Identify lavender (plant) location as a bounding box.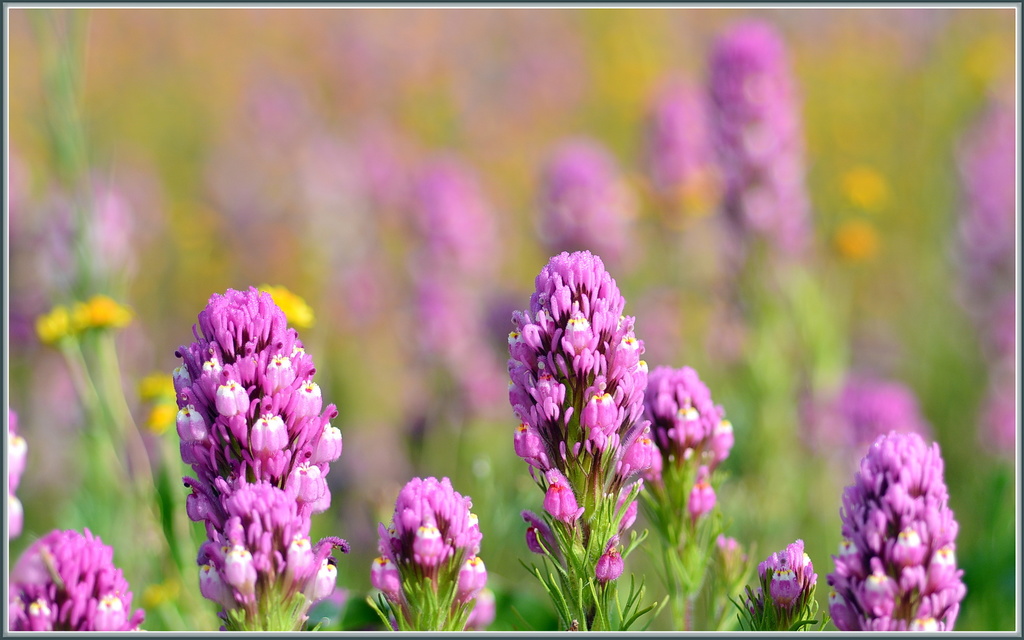
(x1=364, y1=476, x2=506, y2=639).
